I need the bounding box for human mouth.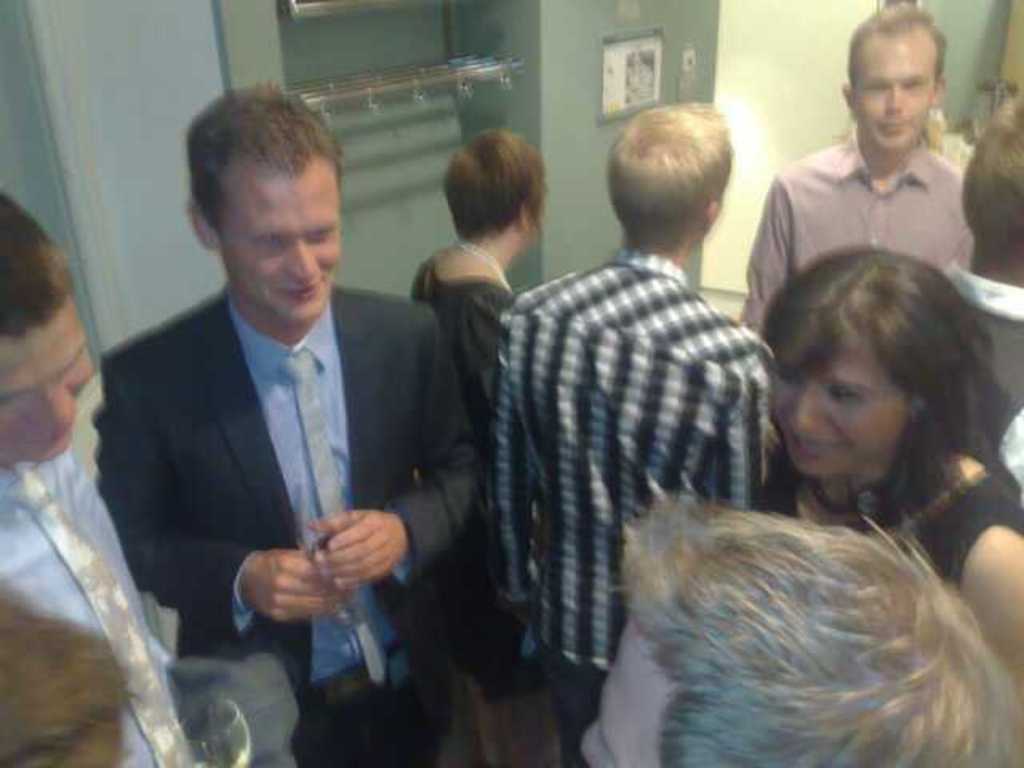
Here it is: bbox=(280, 283, 322, 298).
